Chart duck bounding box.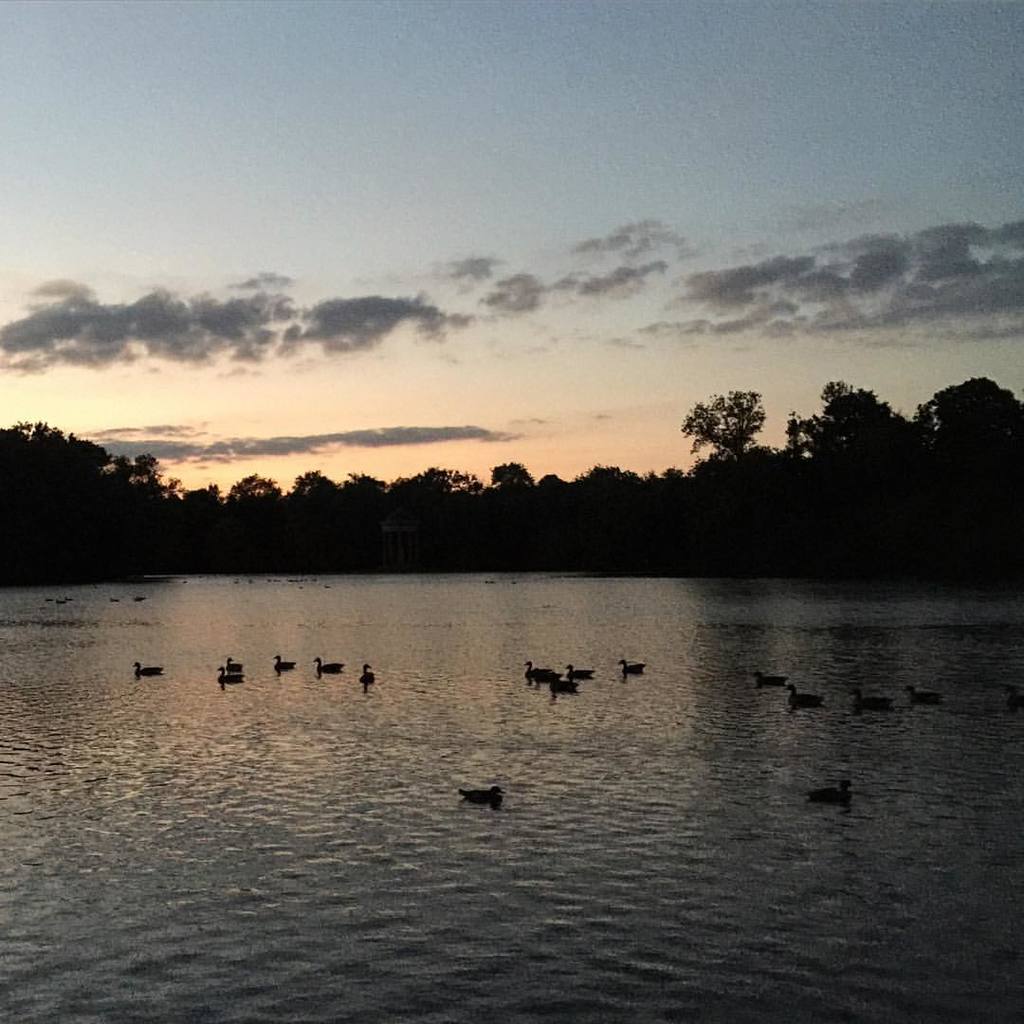
Charted: 521 664 558 685.
